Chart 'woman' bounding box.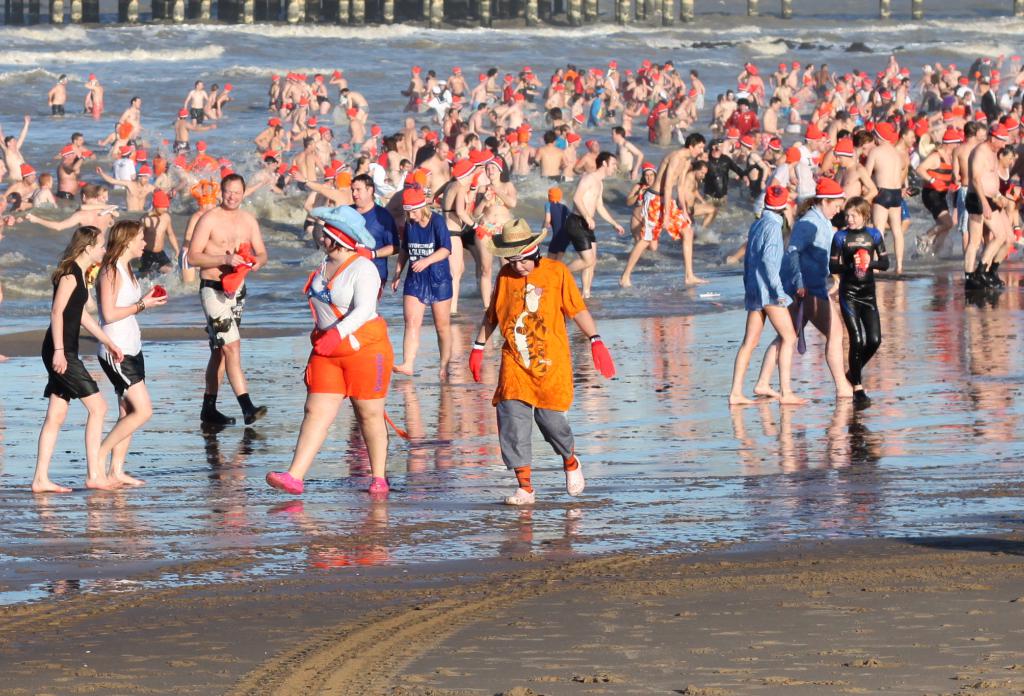
Charted: bbox=(742, 63, 763, 101).
